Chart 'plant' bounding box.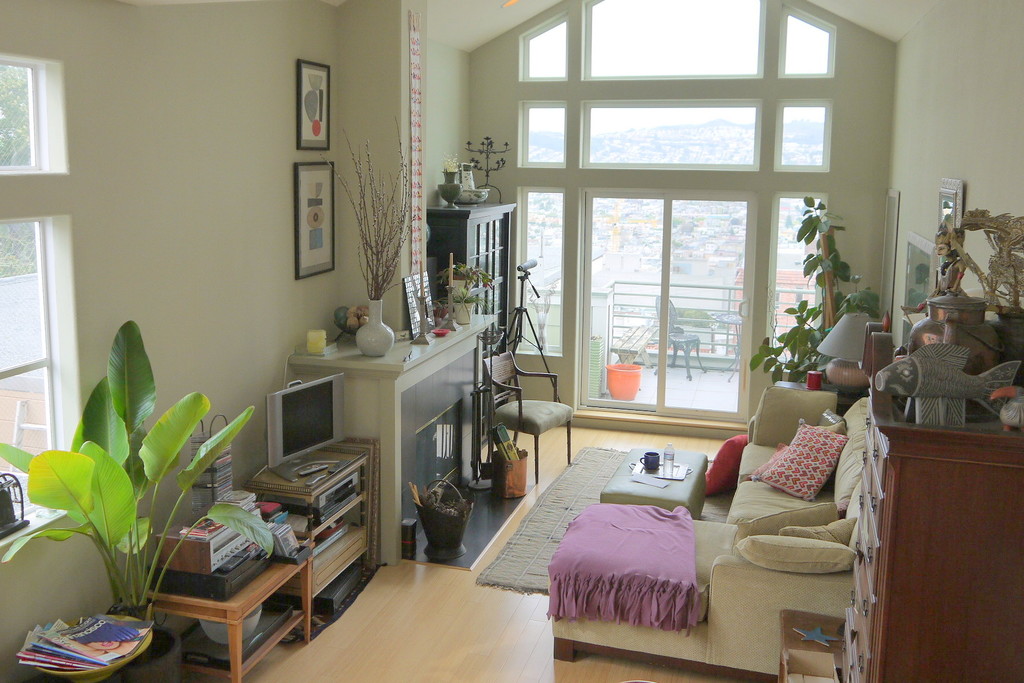
Charted: {"x1": 445, "y1": 254, "x2": 493, "y2": 305}.
